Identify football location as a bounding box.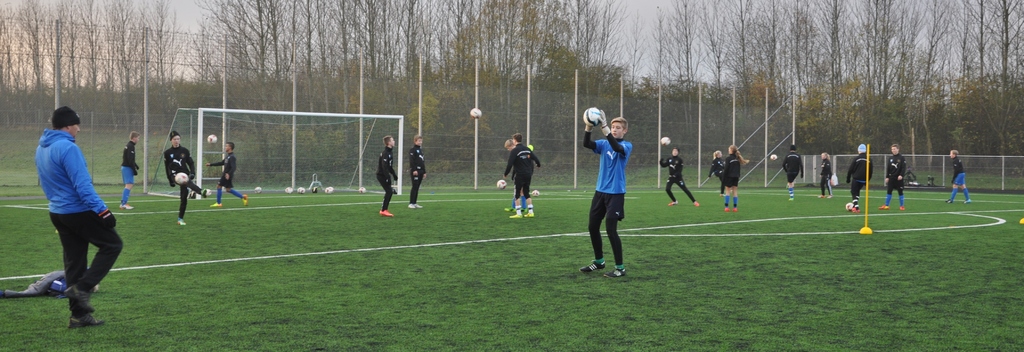
659, 133, 673, 143.
